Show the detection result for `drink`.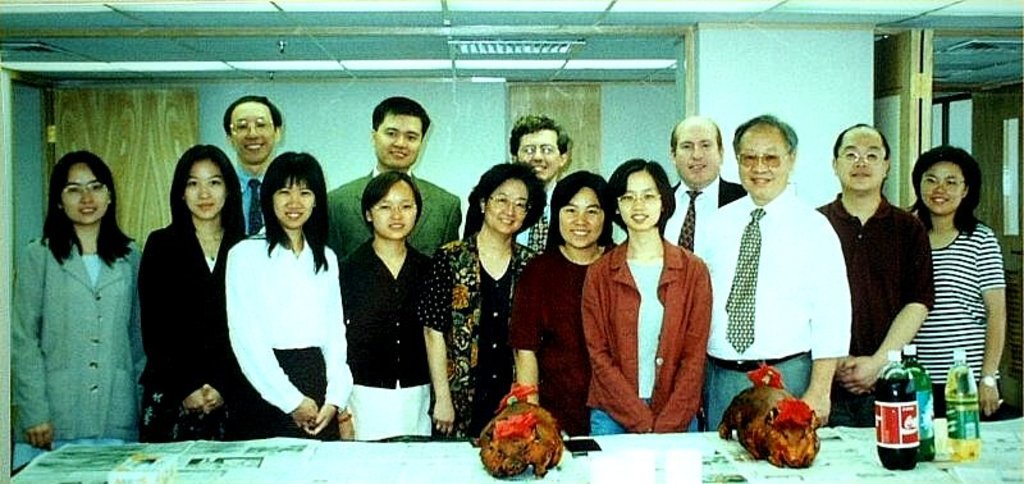
bbox(904, 366, 934, 460).
